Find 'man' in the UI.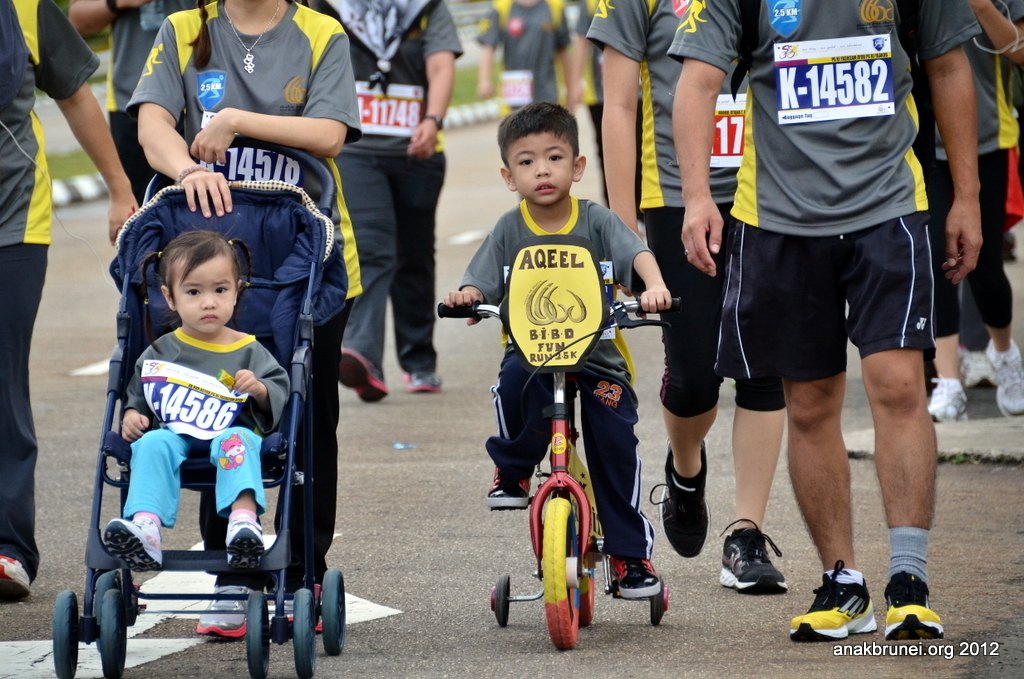
UI element at bbox(306, 0, 469, 402).
